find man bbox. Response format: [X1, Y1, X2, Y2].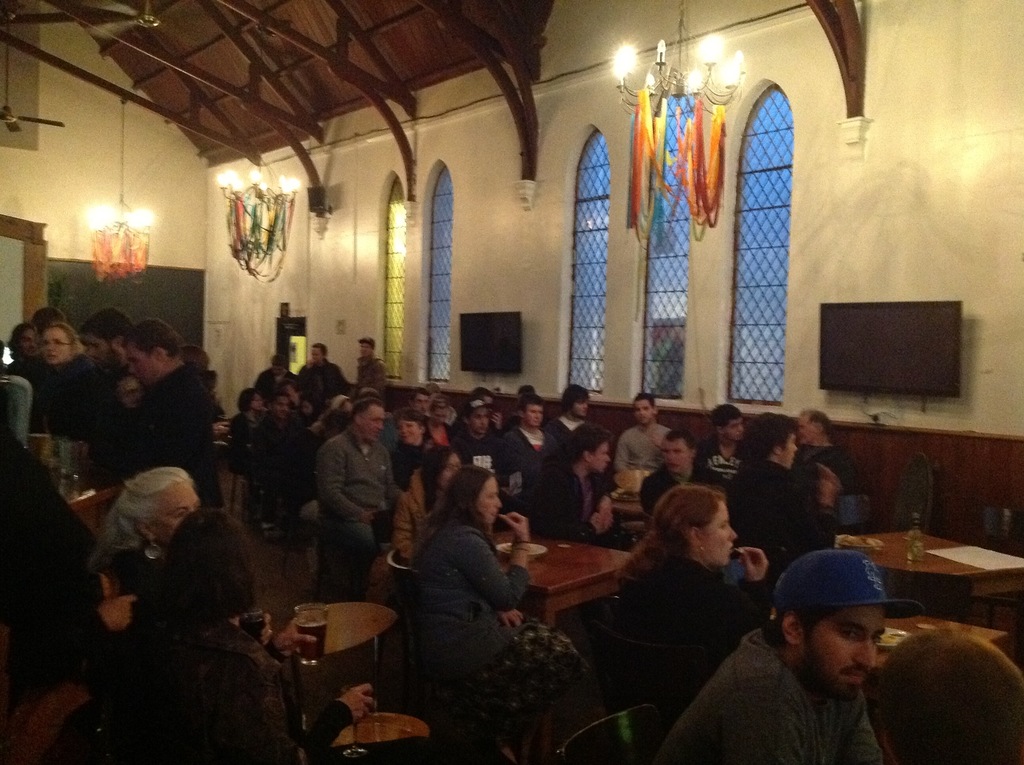
[636, 424, 731, 517].
